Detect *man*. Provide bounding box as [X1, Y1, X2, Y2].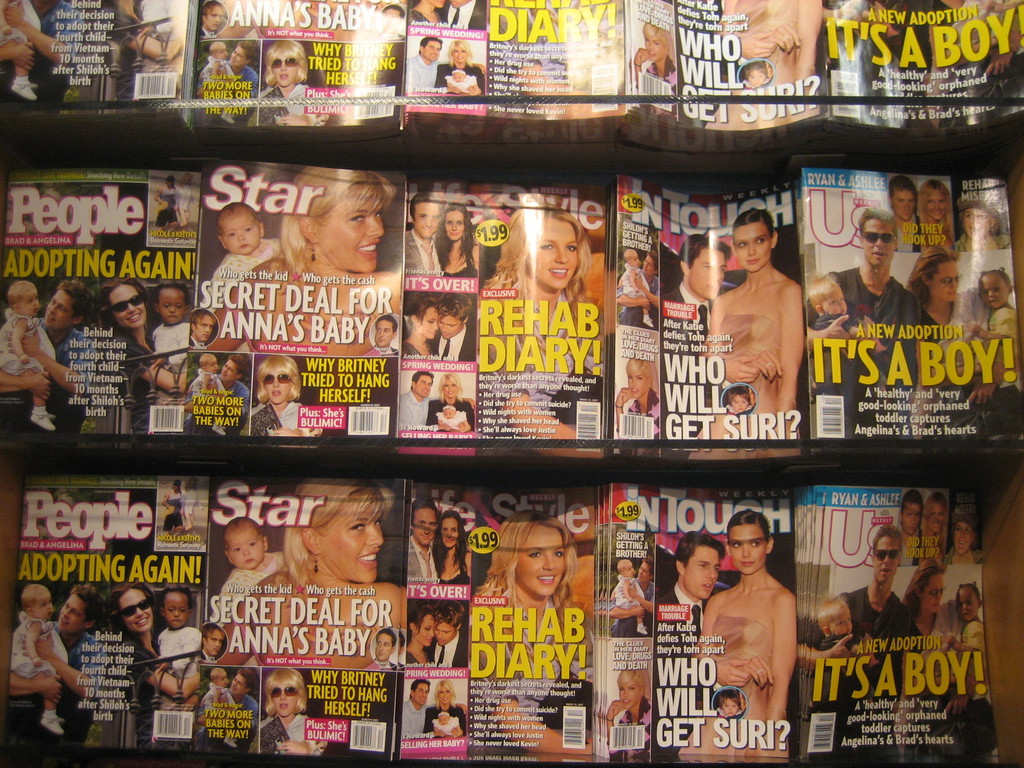
[813, 524, 930, 707].
